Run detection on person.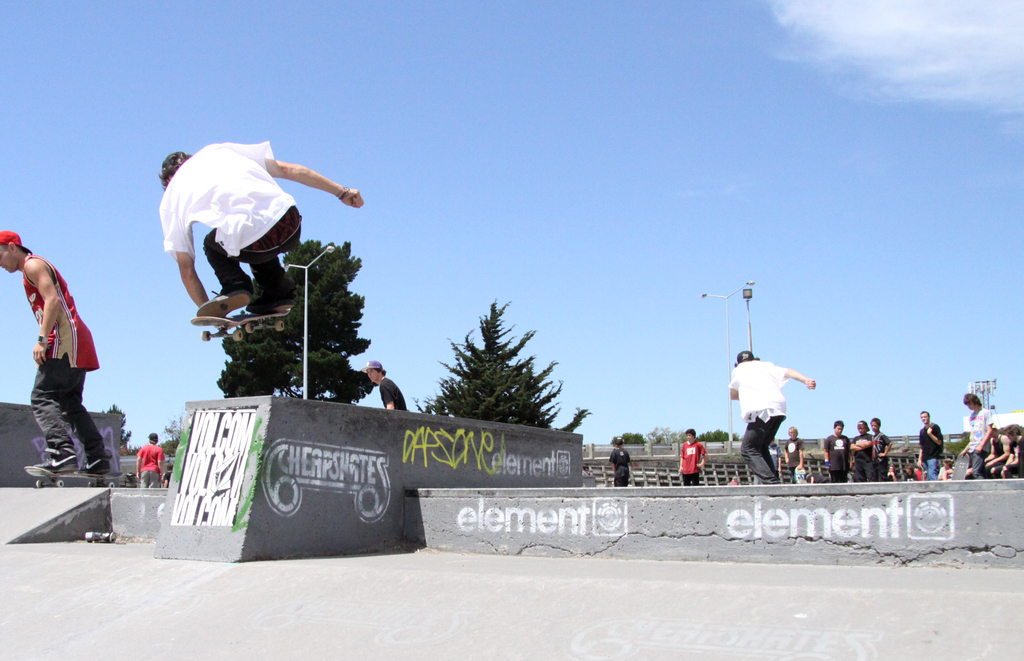
Result: left=849, top=416, right=869, bottom=479.
